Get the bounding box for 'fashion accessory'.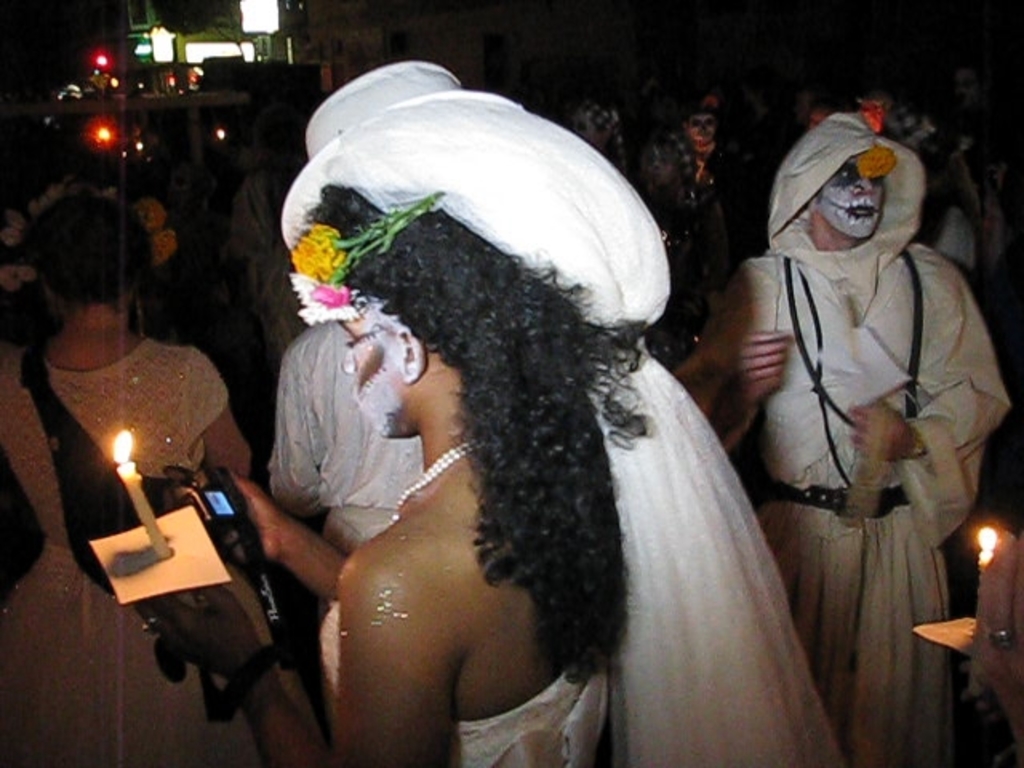
locate(147, 227, 176, 264).
